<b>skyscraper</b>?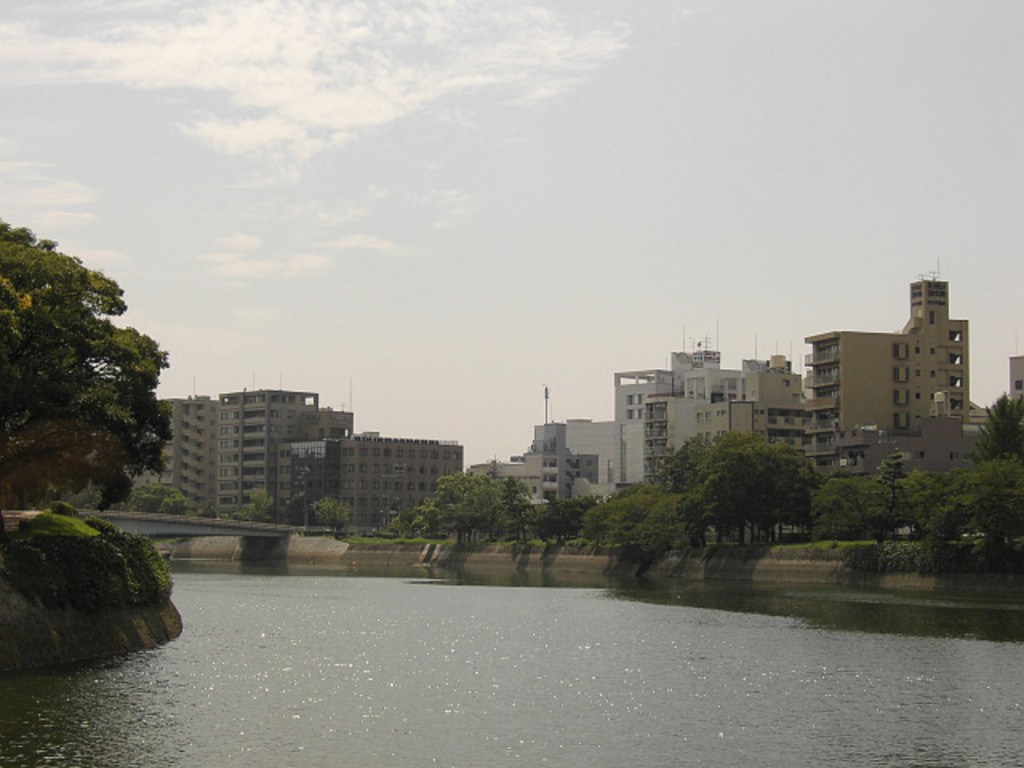
[301, 442, 478, 542]
